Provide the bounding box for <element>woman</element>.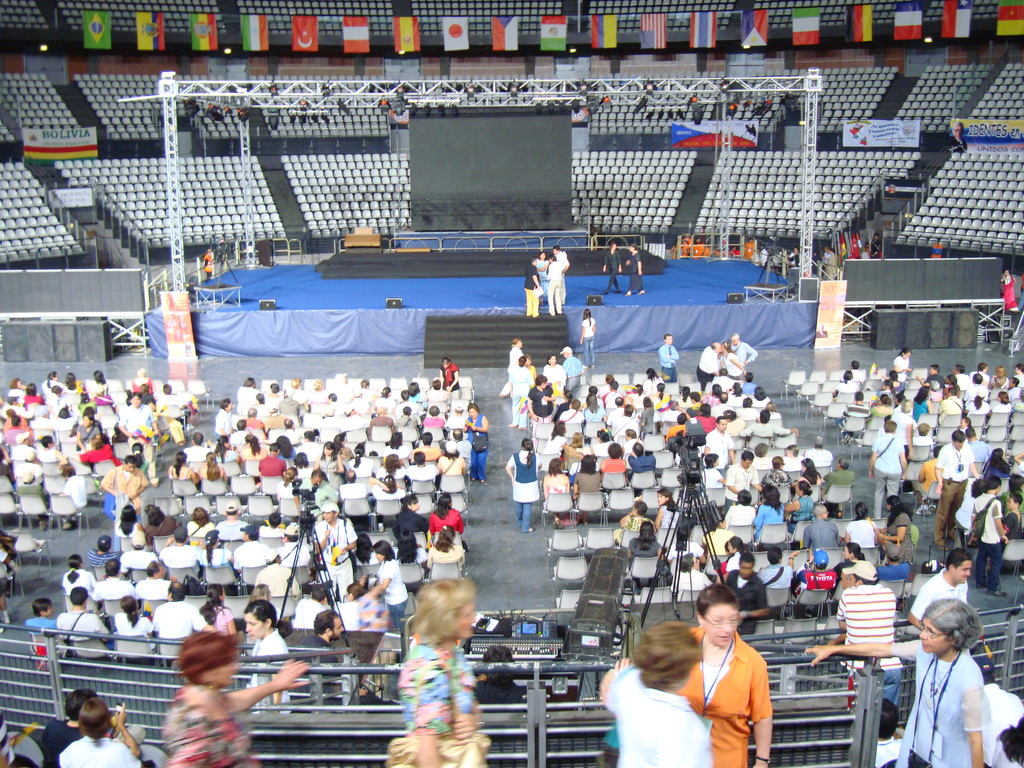
[left=804, top=598, right=1023, bottom=767].
